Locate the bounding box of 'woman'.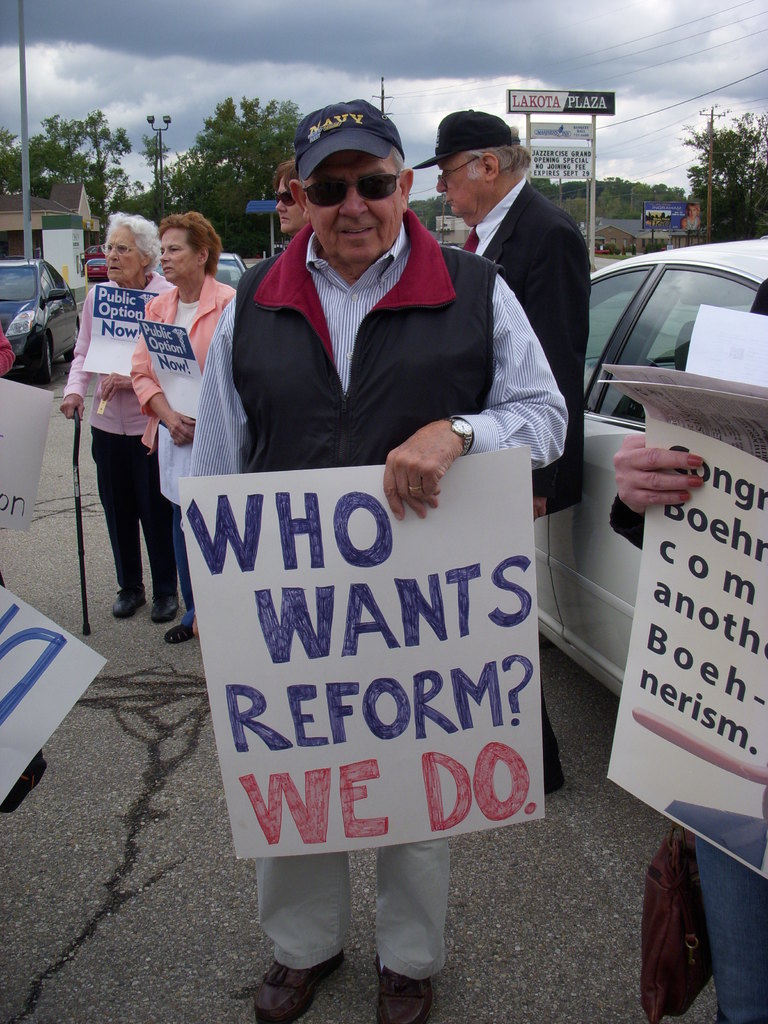
Bounding box: 56,199,180,638.
